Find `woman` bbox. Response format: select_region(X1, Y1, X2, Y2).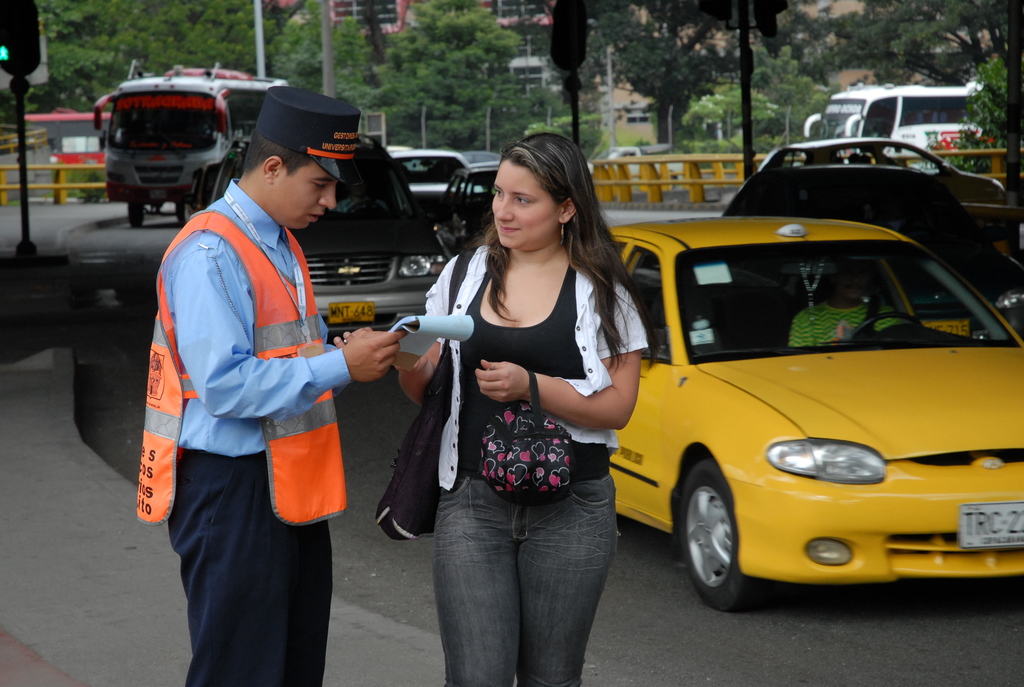
select_region(381, 129, 642, 684).
